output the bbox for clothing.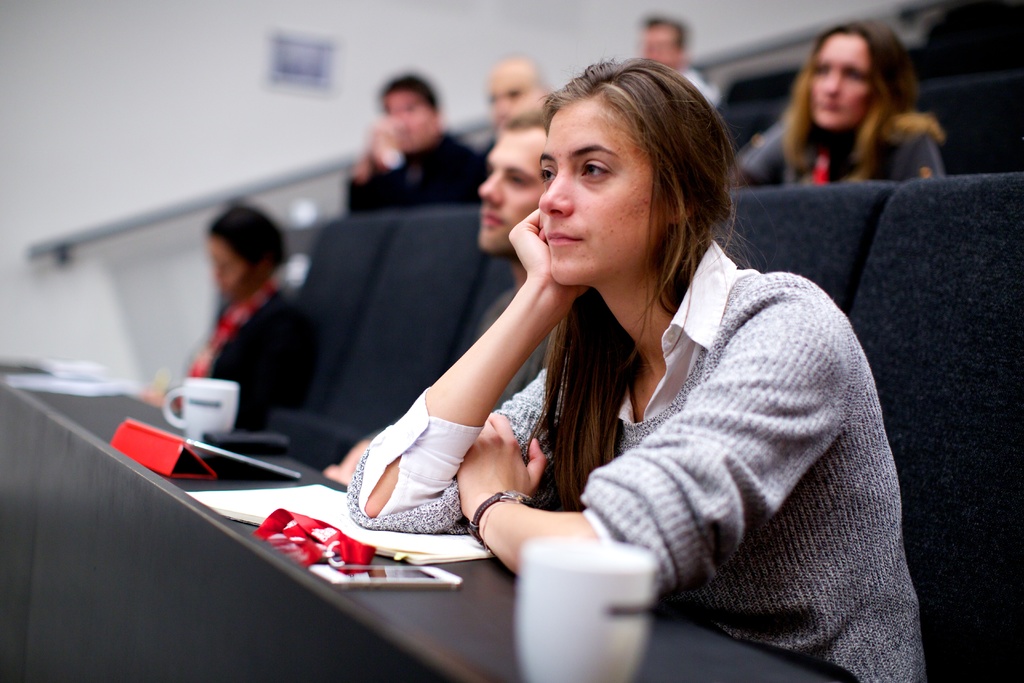
region(731, 107, 943, 186).
